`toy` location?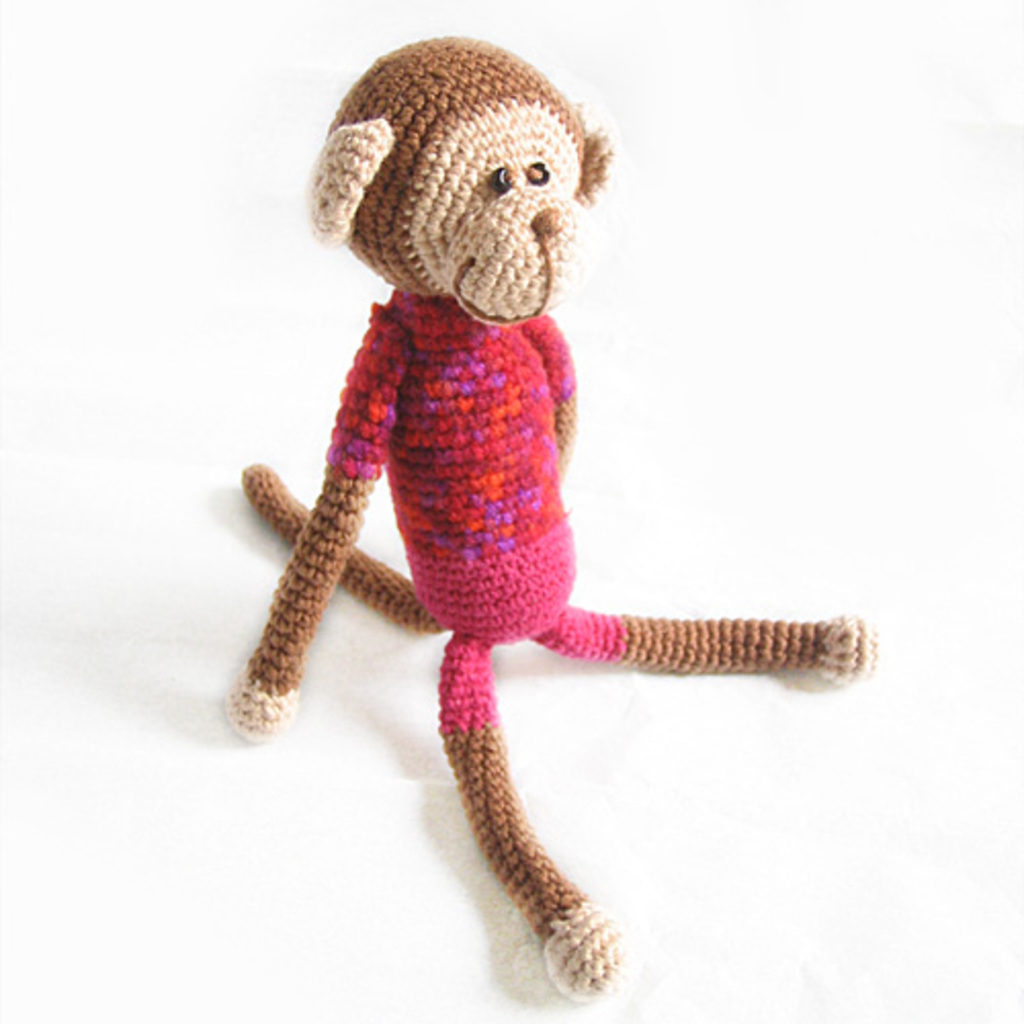
select_region(223, 61, 838, 971)
